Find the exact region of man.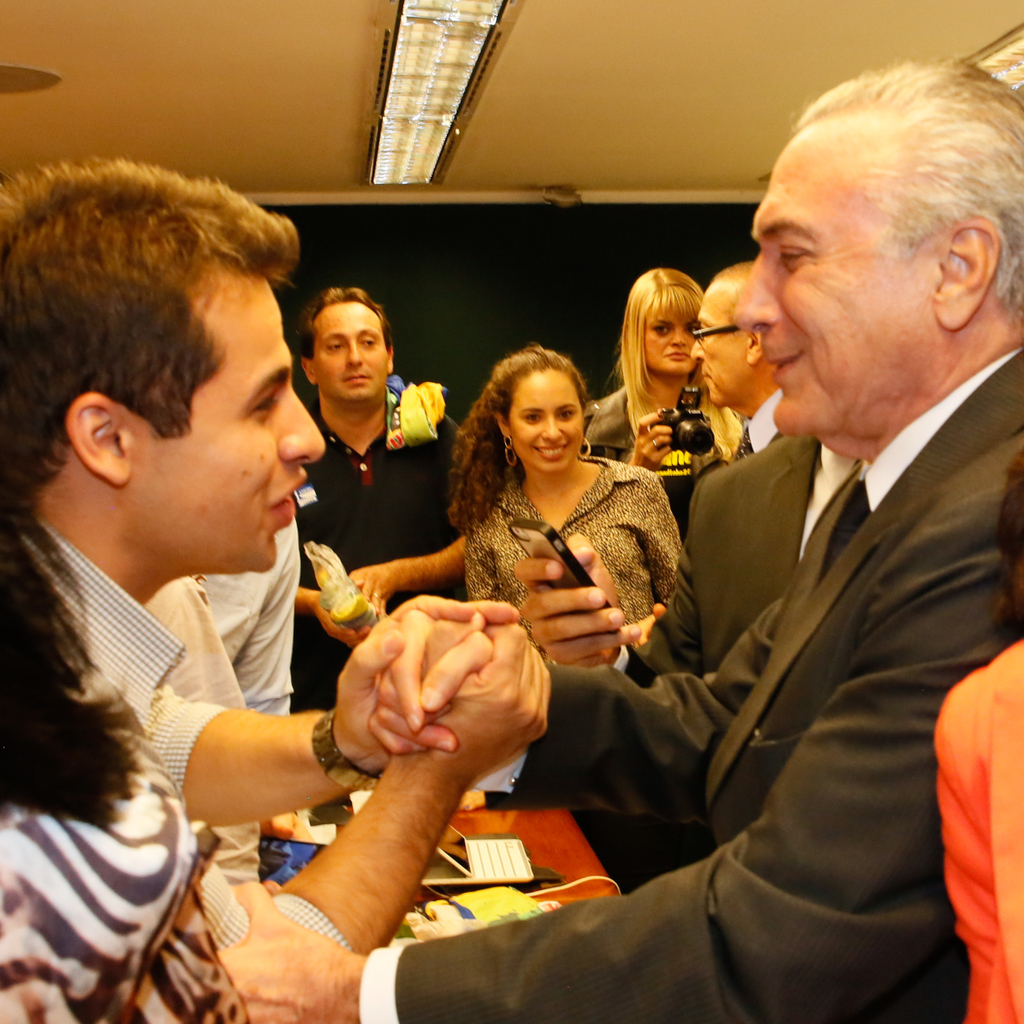
Exact region: (left=1, top=187, right=439, bottom=970).
